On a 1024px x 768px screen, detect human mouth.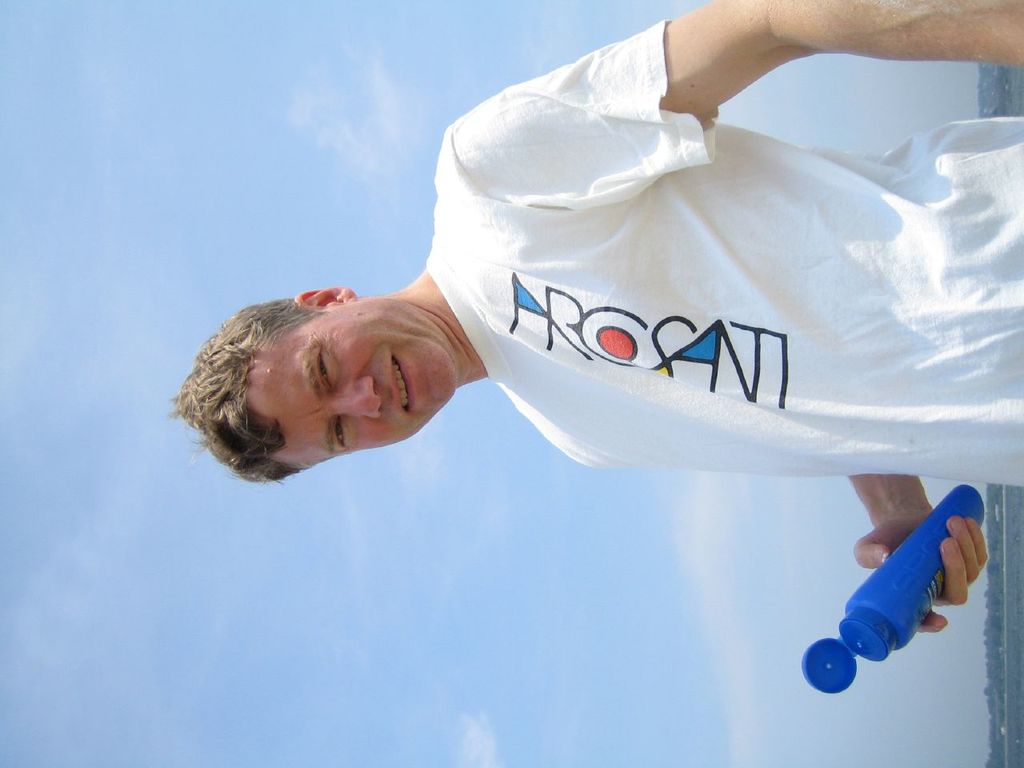
bbox=(386, 349, 417, 426).
